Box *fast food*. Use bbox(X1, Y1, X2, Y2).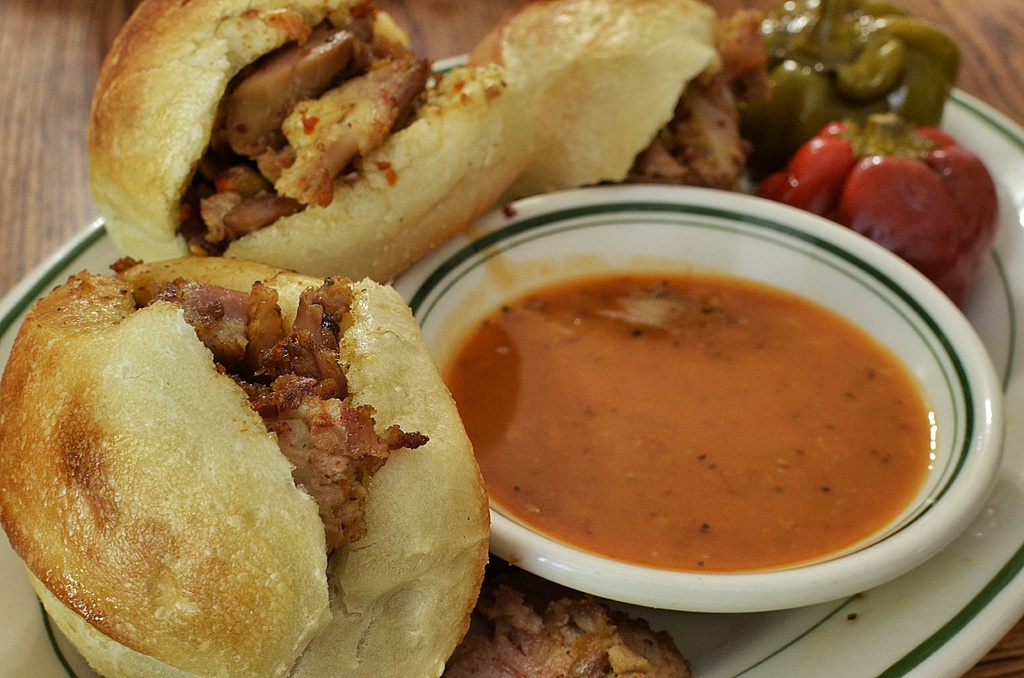
bbox(0, 242, 483, 667).
